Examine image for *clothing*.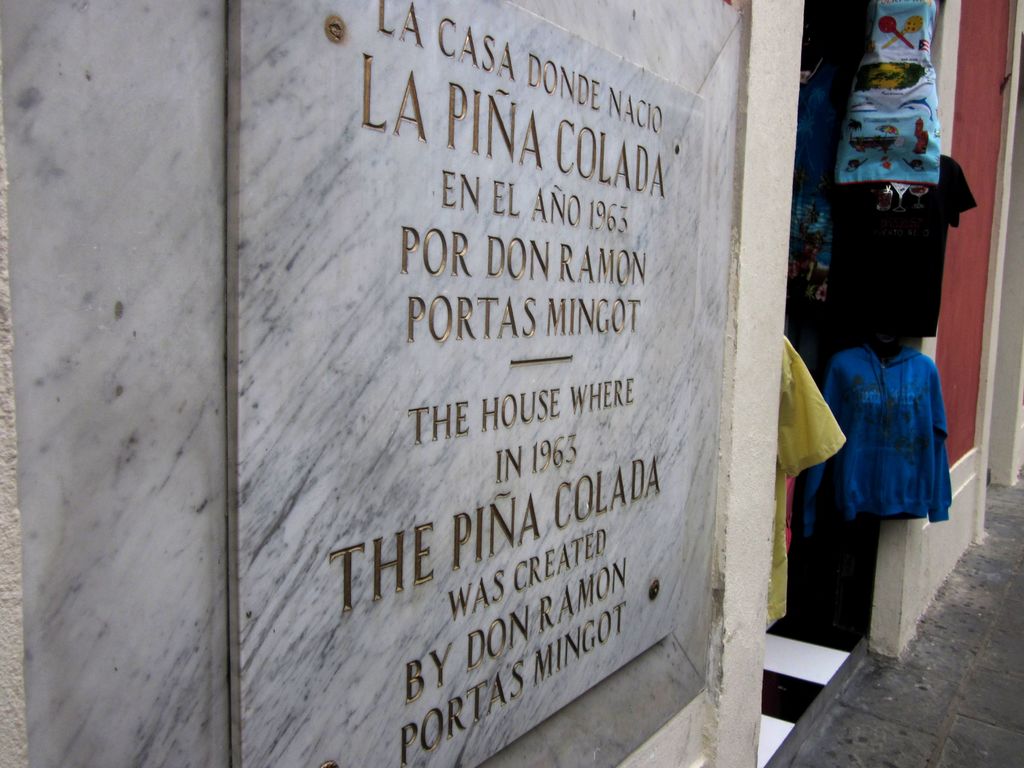
Examination result: bbox(824, 153, 979, 339).
